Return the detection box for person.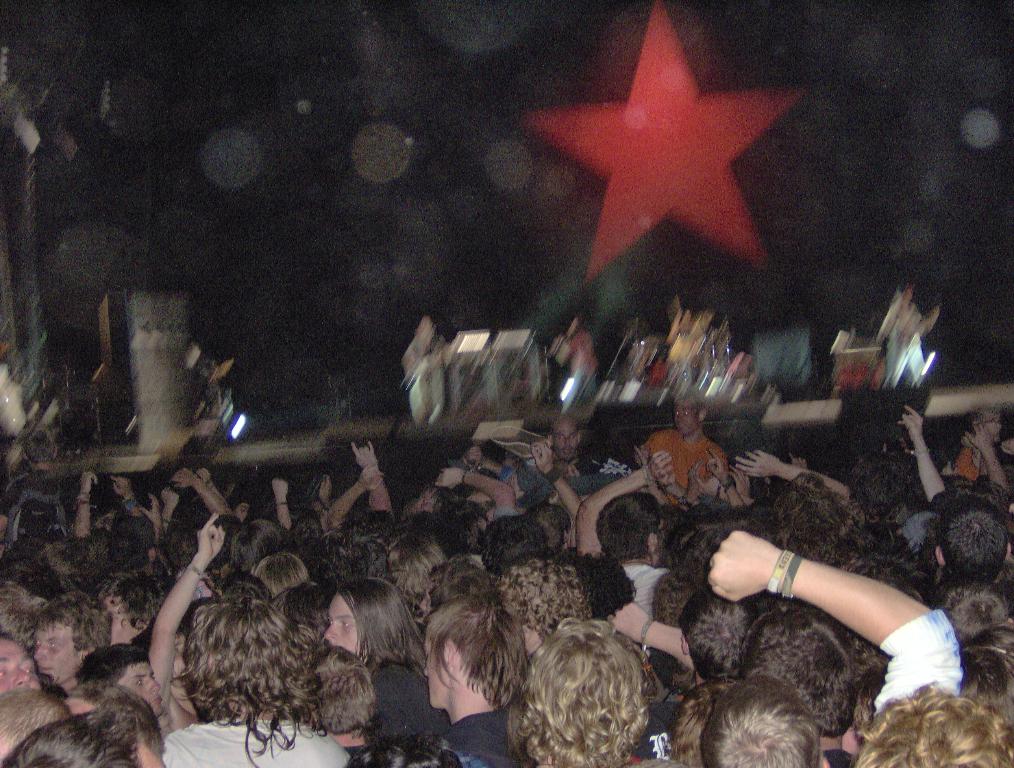
948, 495, 1013, 587.
